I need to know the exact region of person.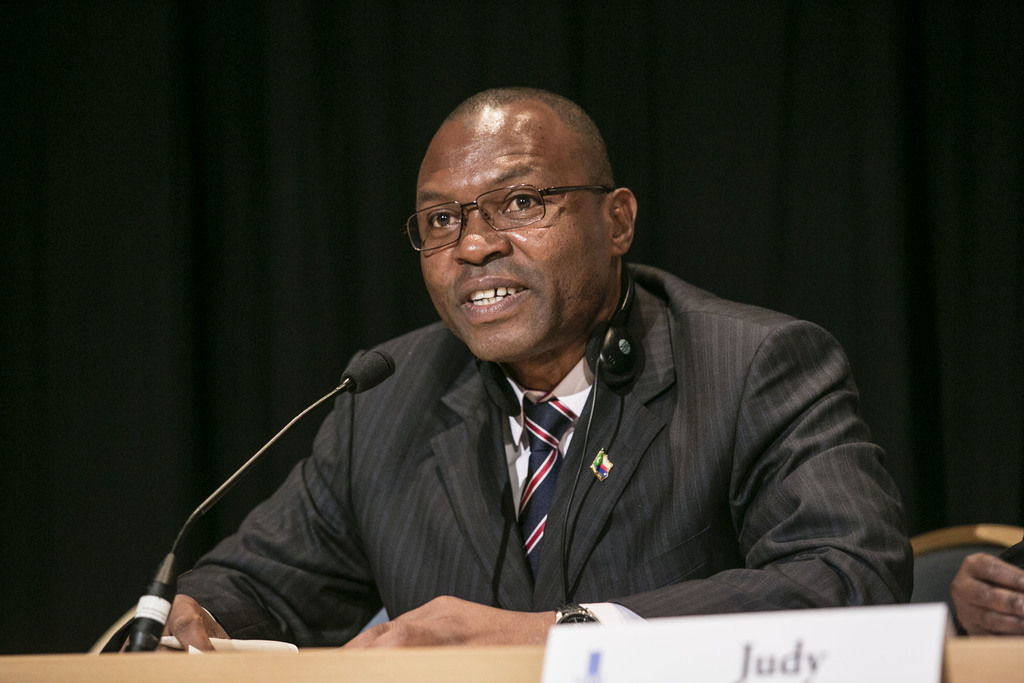
Region: bbox=(172, 98, 892, 671).
